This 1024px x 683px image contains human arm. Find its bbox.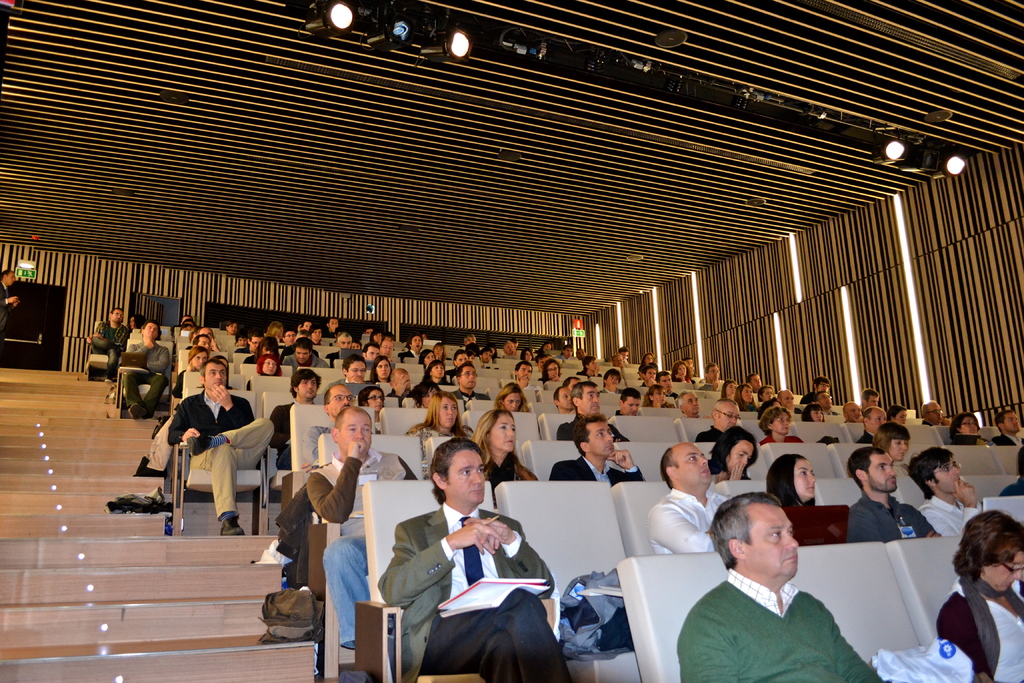
[207, 383, 259, 430].
